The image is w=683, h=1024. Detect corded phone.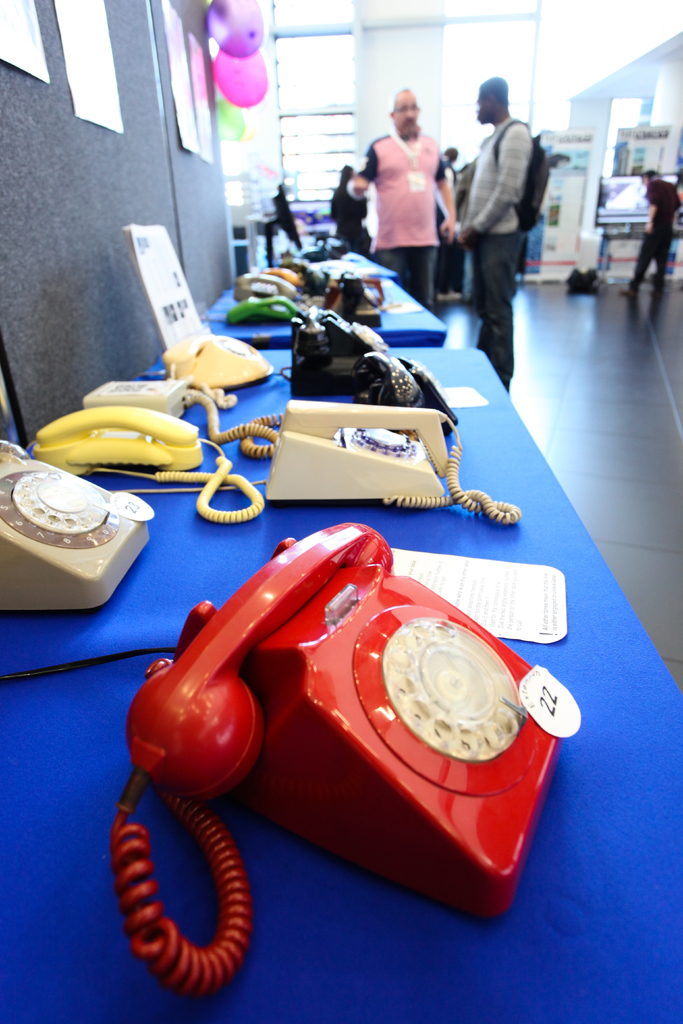
Detection: box=[165, 332, 268, 408].
